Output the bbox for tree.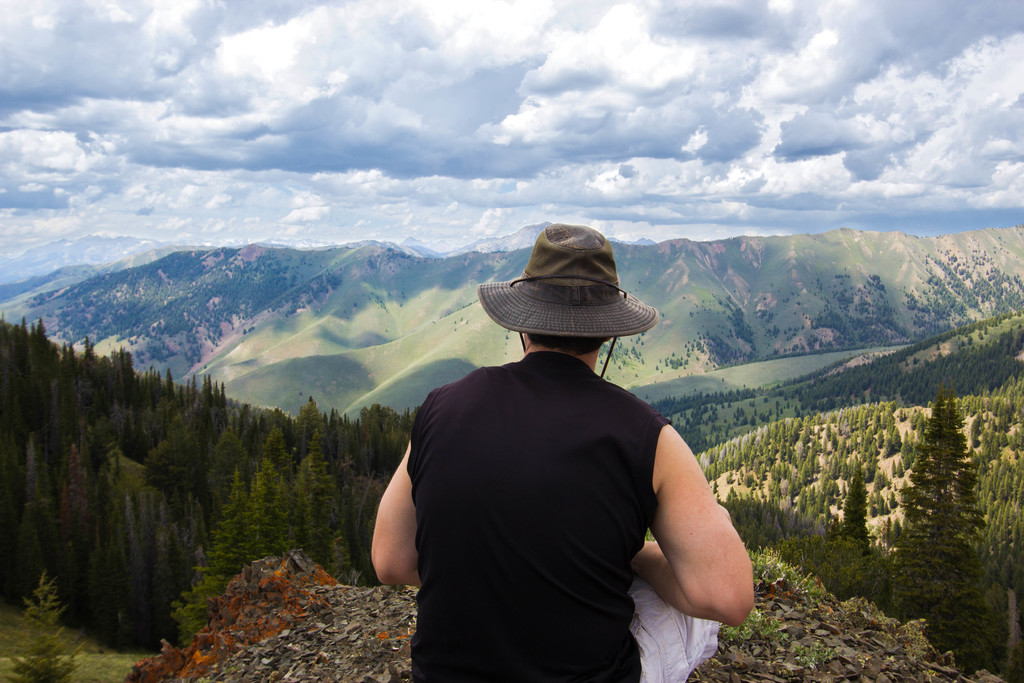
region(6, 576, 95, 682).
